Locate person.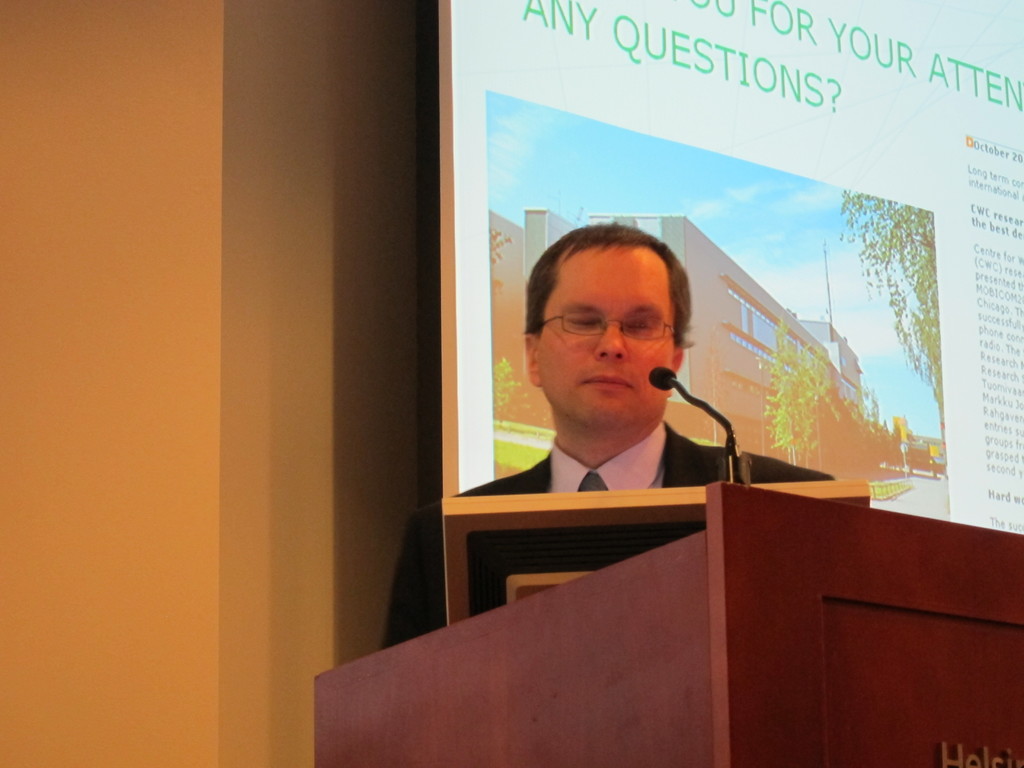
Bounding box: {"x1": 372, "y1": 225, "x2": 863, "y2": 651}.
